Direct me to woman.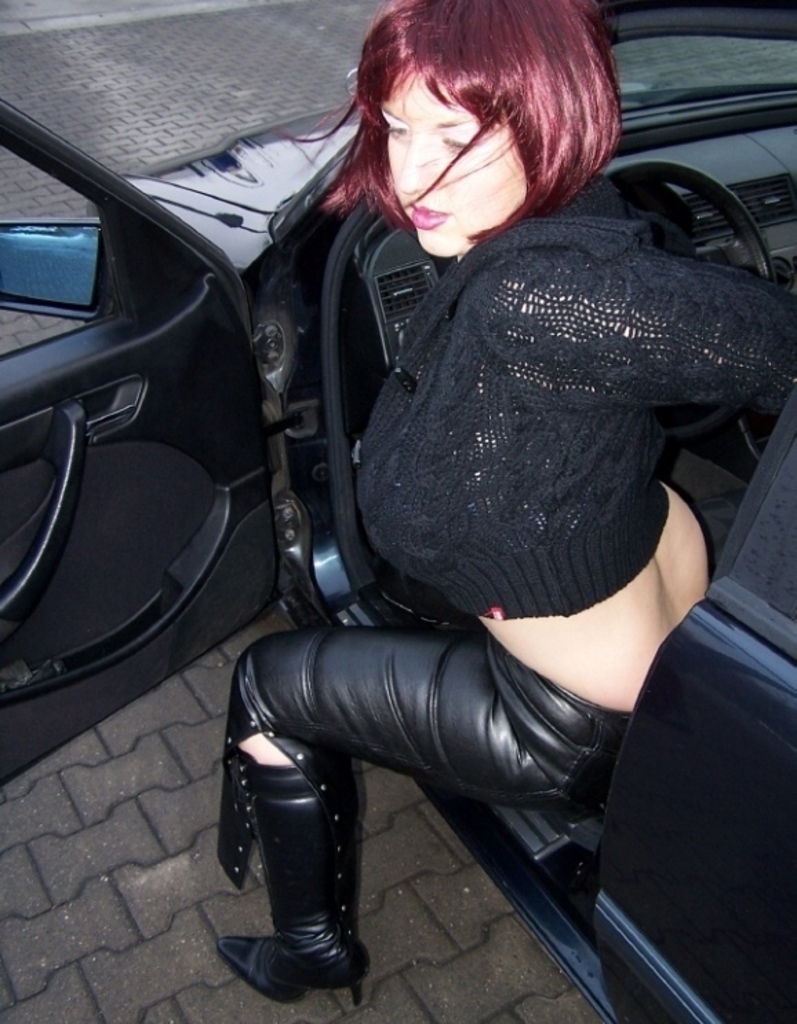
Direction: <region>194, 0, 727, 999</region>.
